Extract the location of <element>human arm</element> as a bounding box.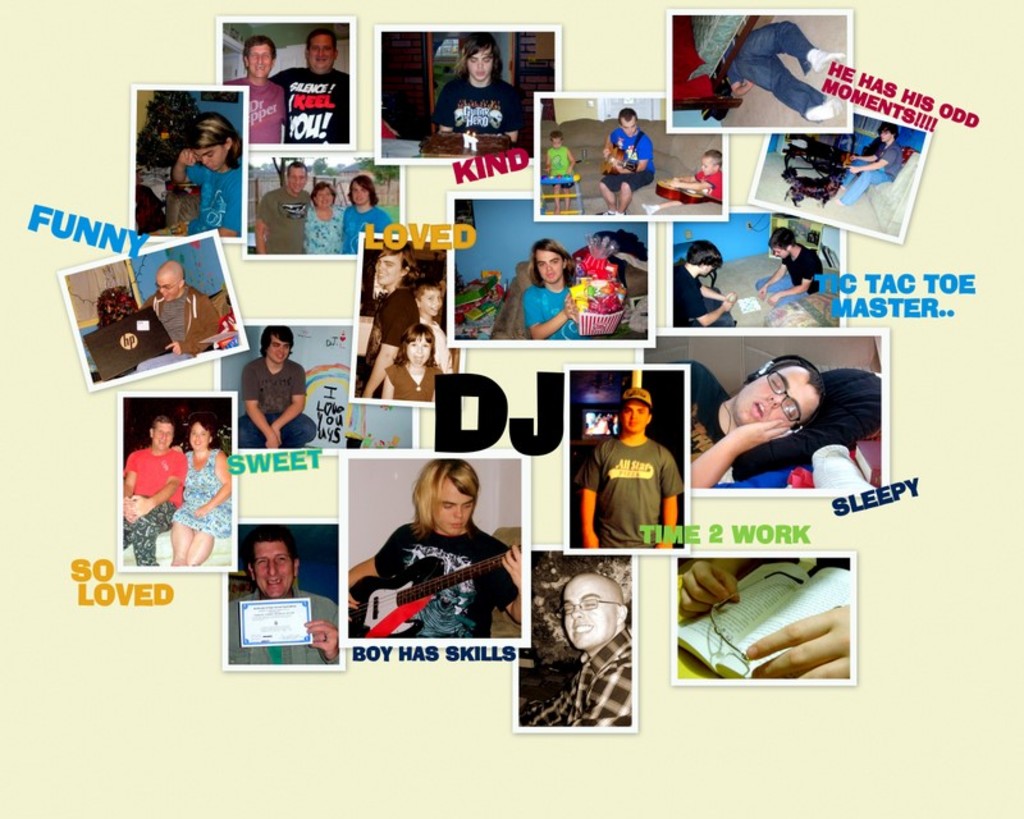
{"left": 521, "top": 284, "right": 575, "bottom": 339}.
